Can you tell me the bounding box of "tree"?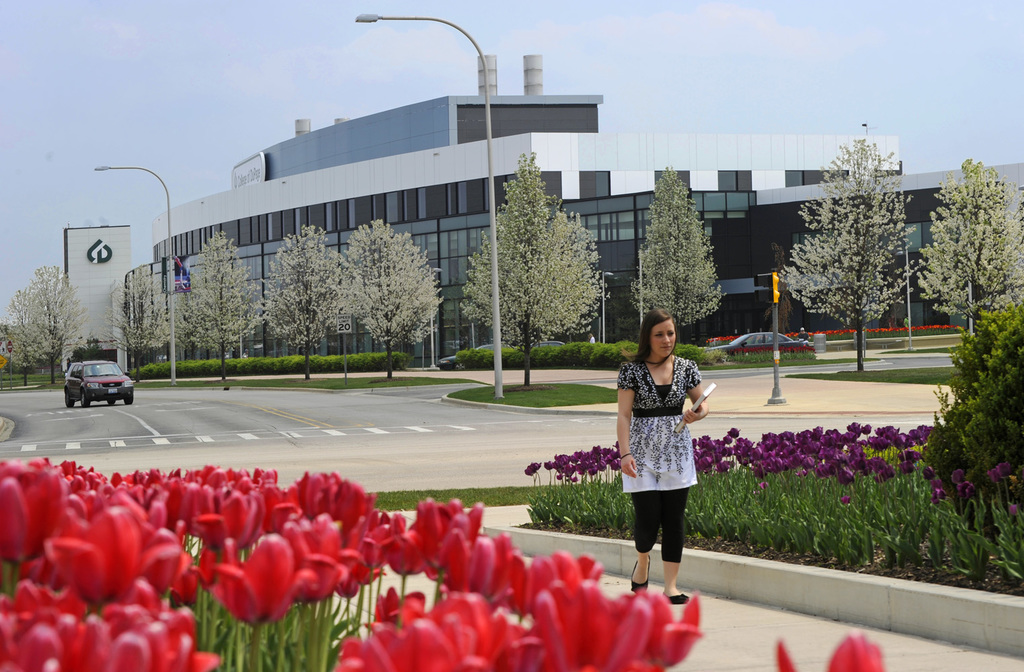
box(183, 228, 270, 376).
